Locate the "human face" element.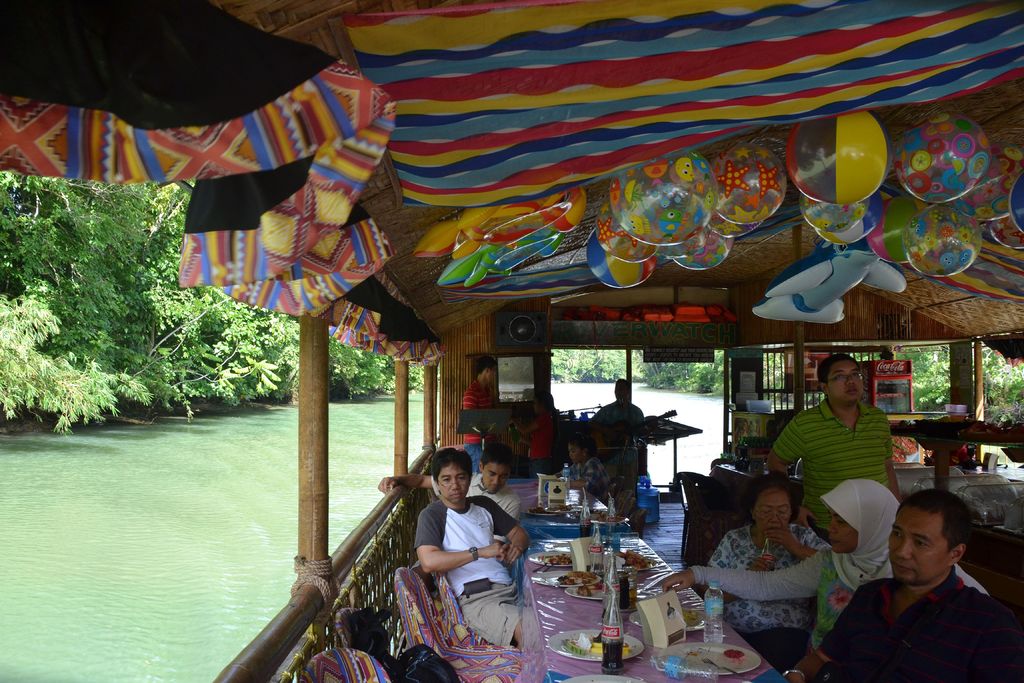
Element bbox: (x1=824, y1=358, x2=867, y2=406).
